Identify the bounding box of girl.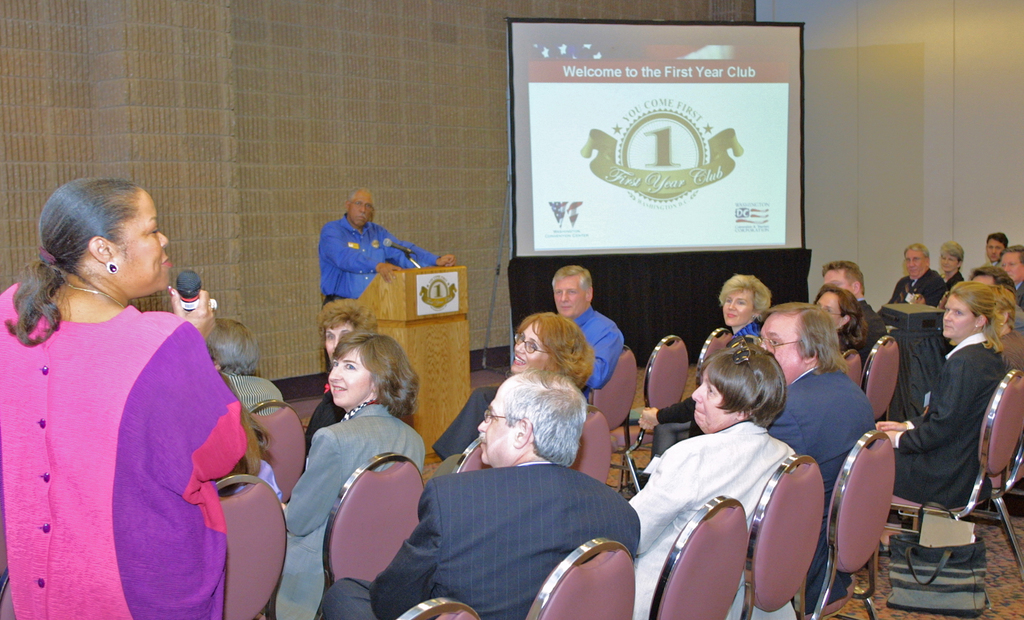
877 275 1011 503.
